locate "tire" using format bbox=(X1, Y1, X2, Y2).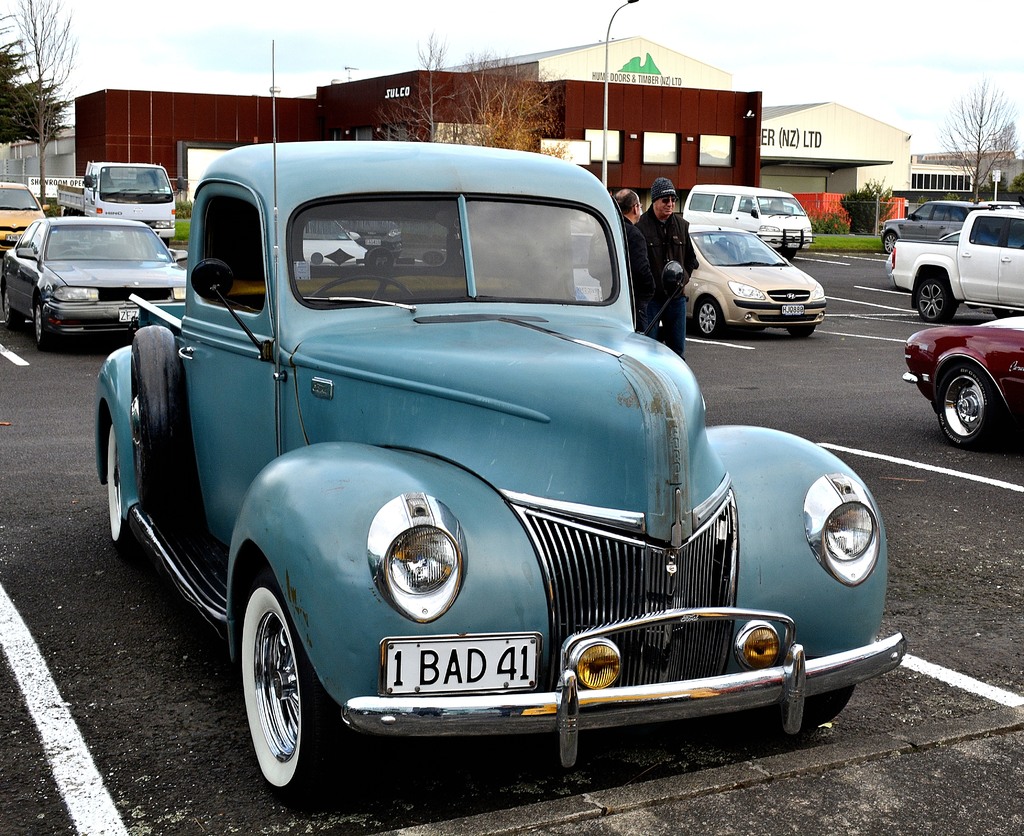
bbox=(159, 240, 170, 248).
